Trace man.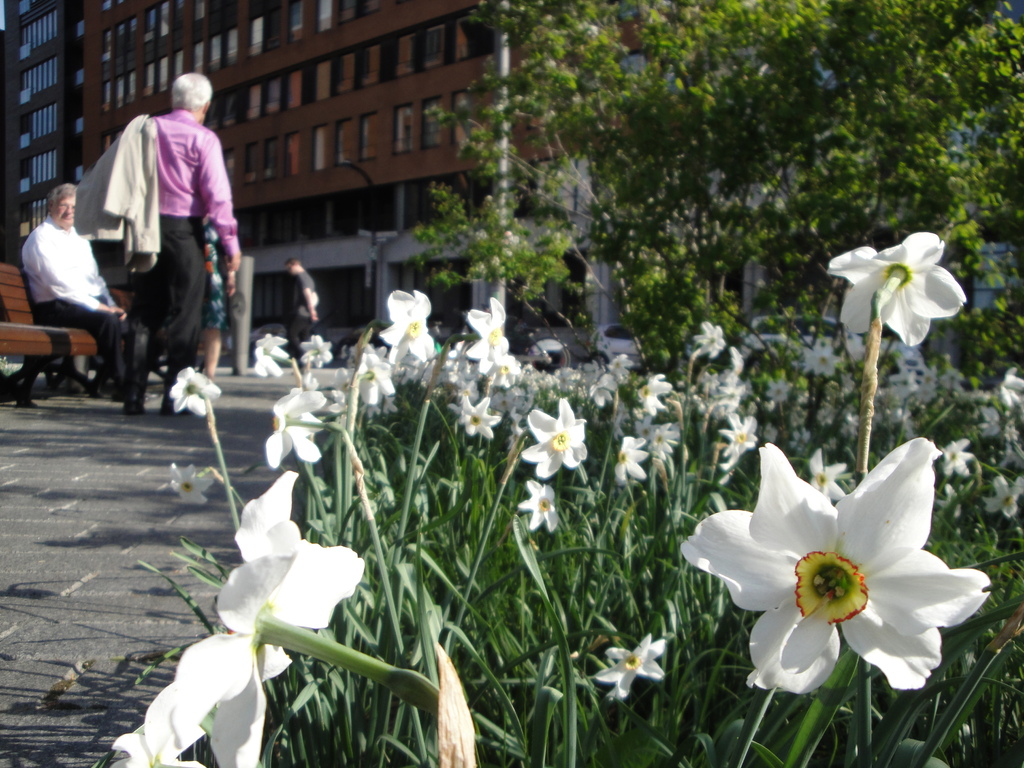
Traced to (79, 69, 240, 409).
